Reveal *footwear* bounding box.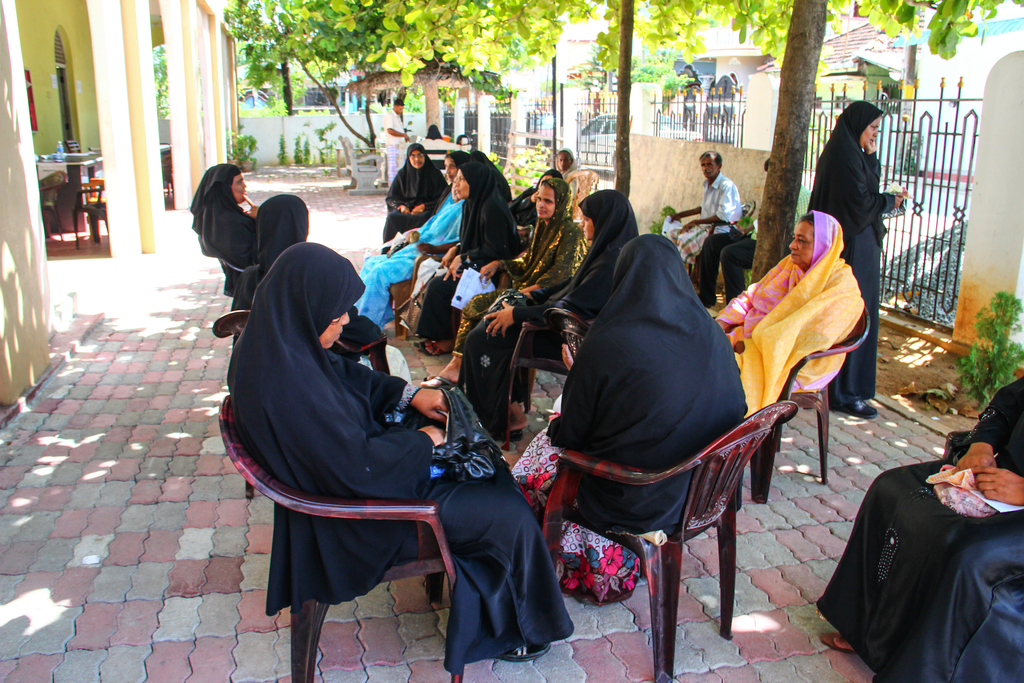
Revealed: select_region(698, 295, 711, 307).
